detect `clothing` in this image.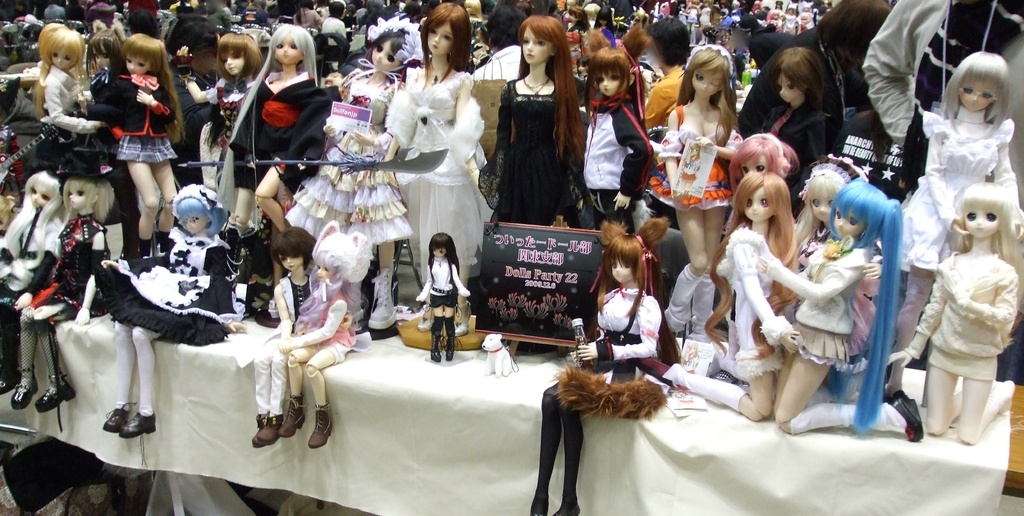
Detection: x1=281, y1=279, x2=382, y2=390.
